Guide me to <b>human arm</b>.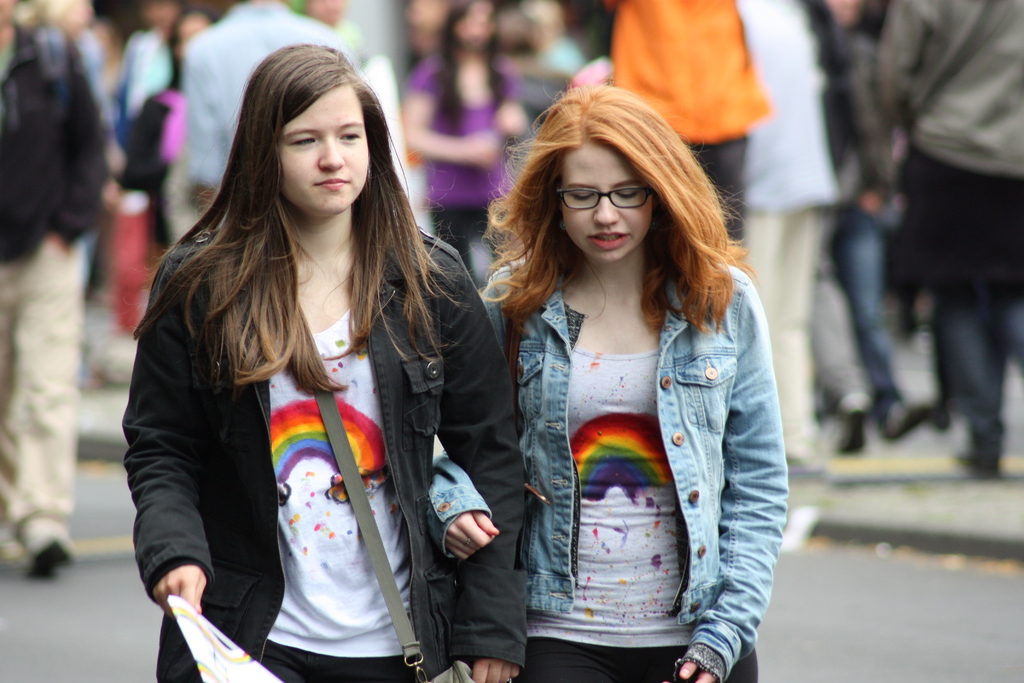
Guidance: 490,60,534,149.
